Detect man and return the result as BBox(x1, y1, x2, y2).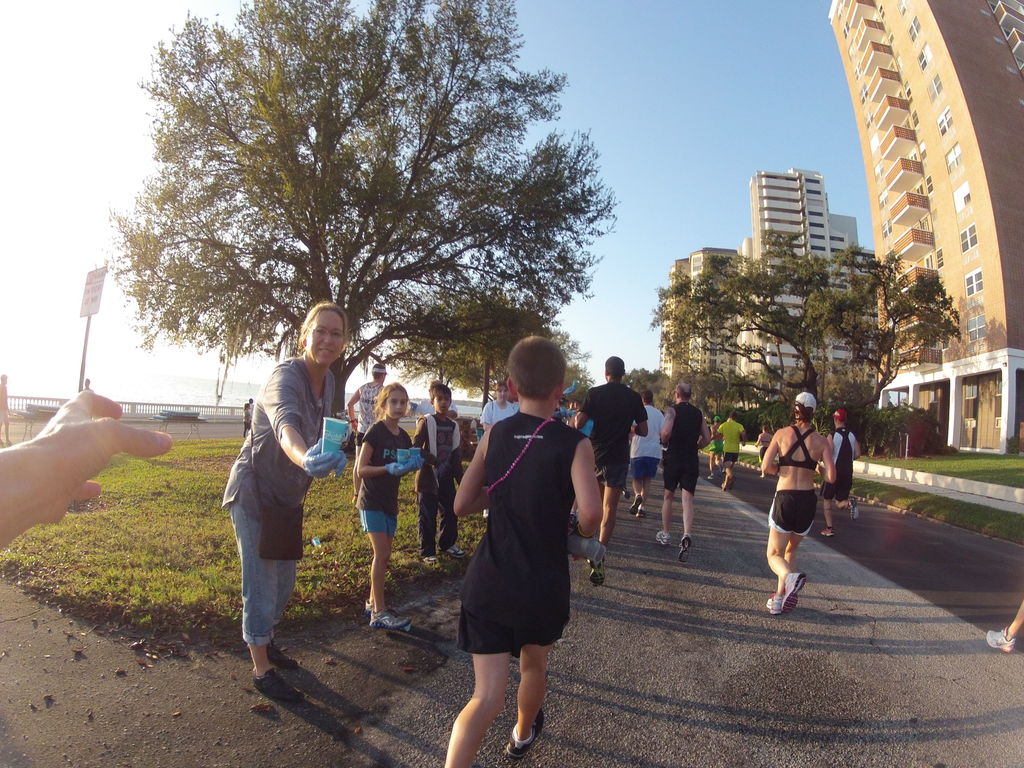
BBox(571, 353, 650, 583).
